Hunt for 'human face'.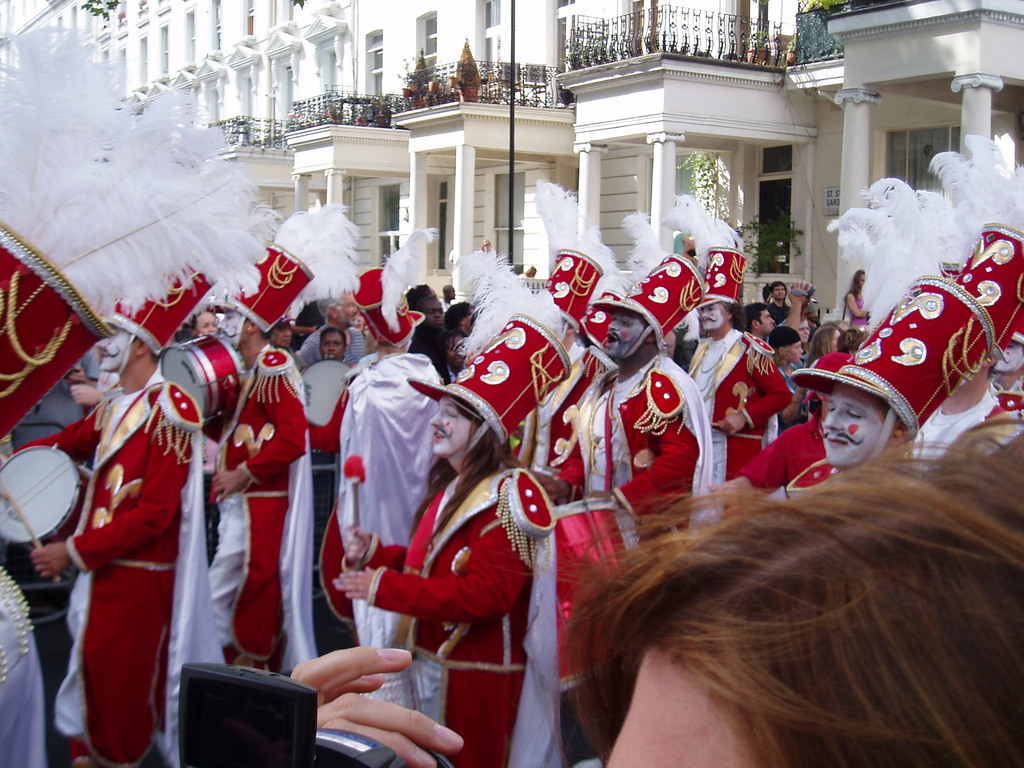
Hunted down at bbox=[826, 379, 886, 466].
